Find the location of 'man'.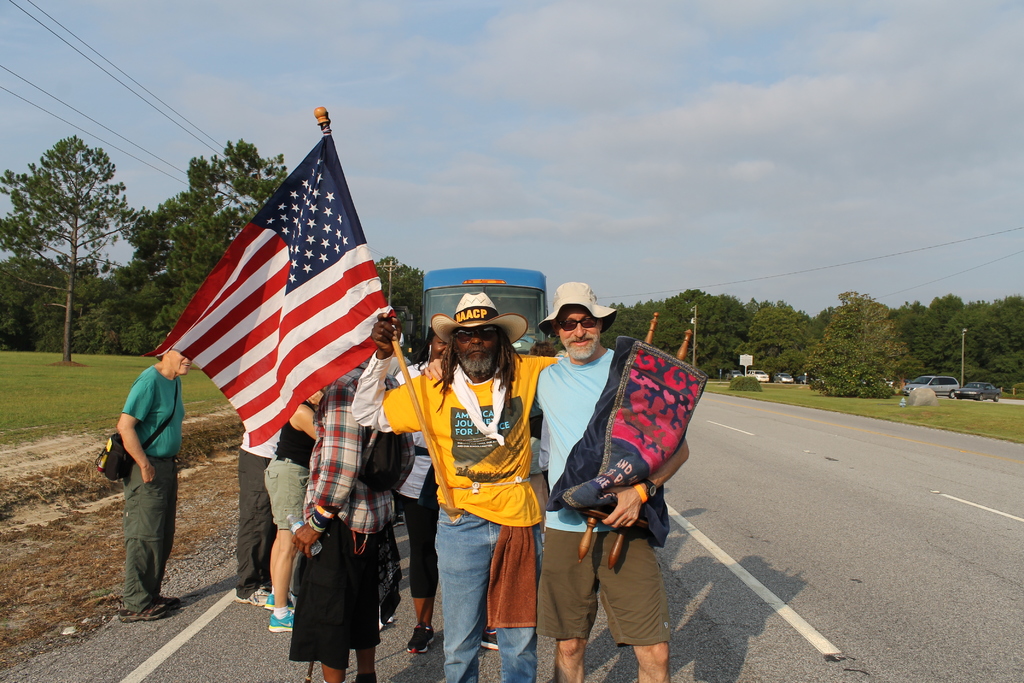
Location: Rect(95, 330, 206, 616).
